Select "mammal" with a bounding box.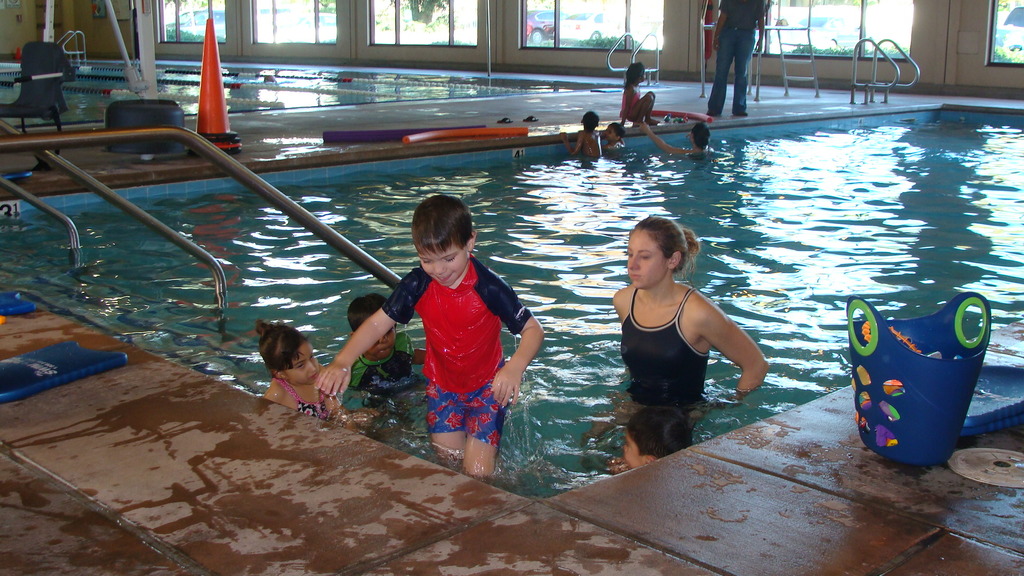
pyautogui.locateOnScreen(602, 402, 687, 478).
